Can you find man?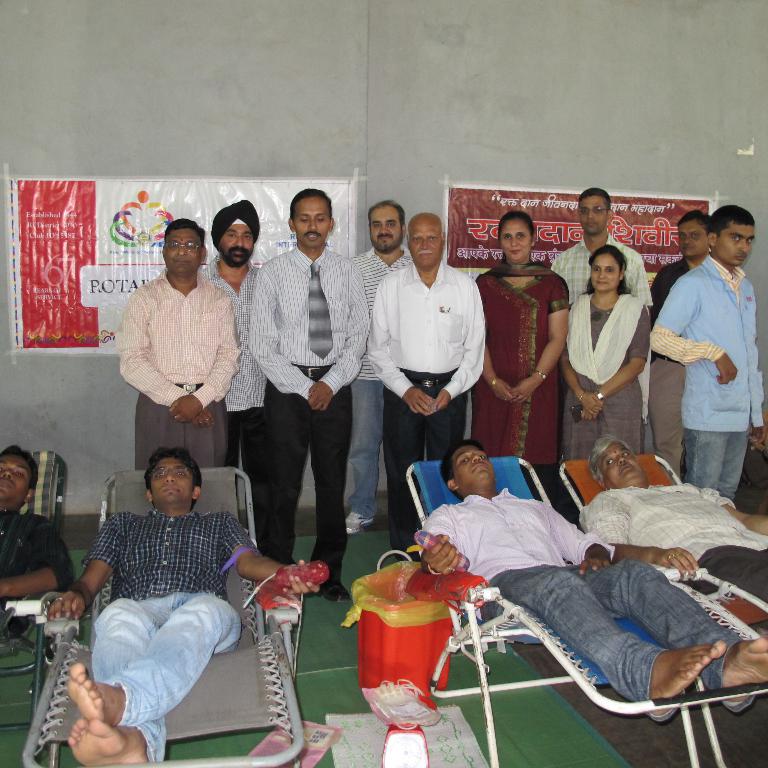
Yes, bounding box: box(575, 431, 767, 613).
